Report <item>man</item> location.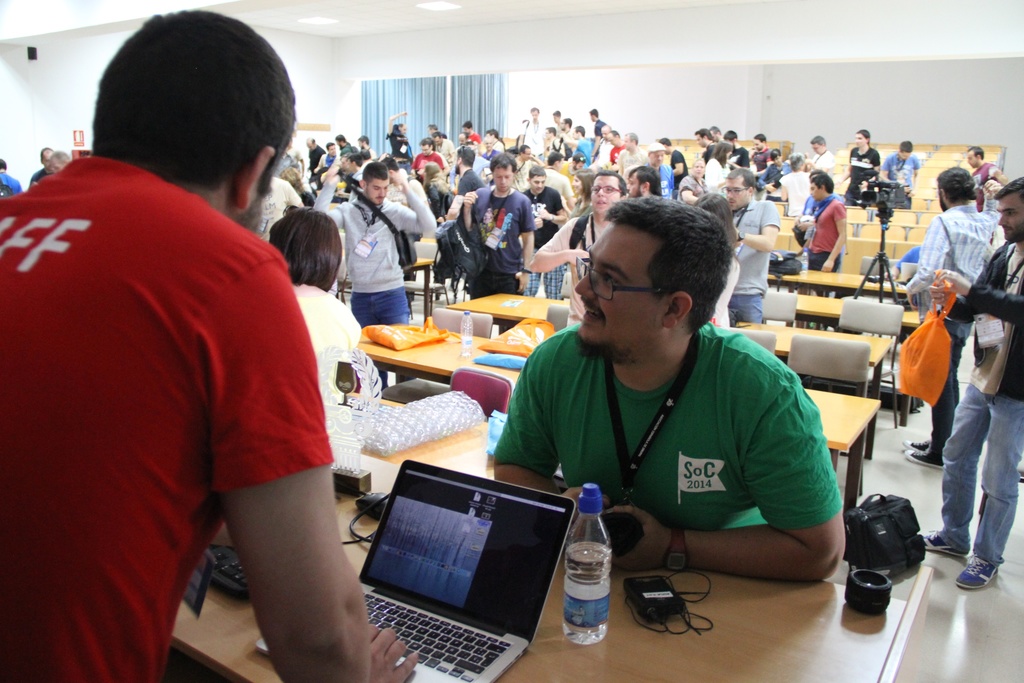
Report: (x1=336, y1=133, x2=356, y2=156).
